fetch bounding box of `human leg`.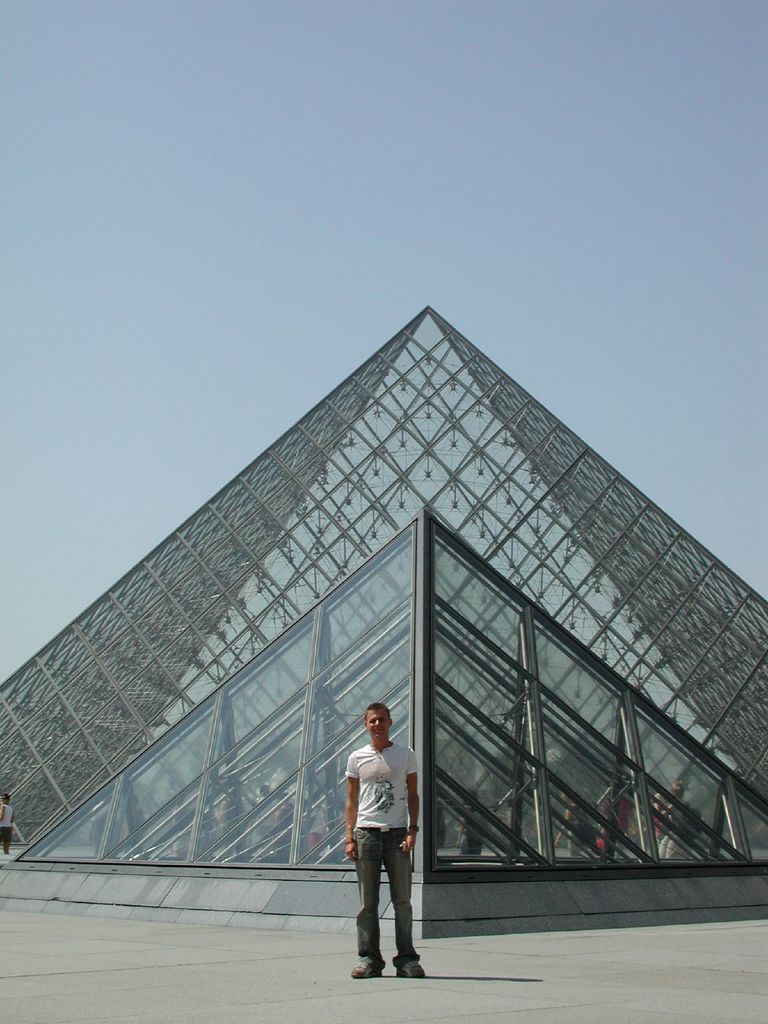
Bbox: [352,824,383,978].
